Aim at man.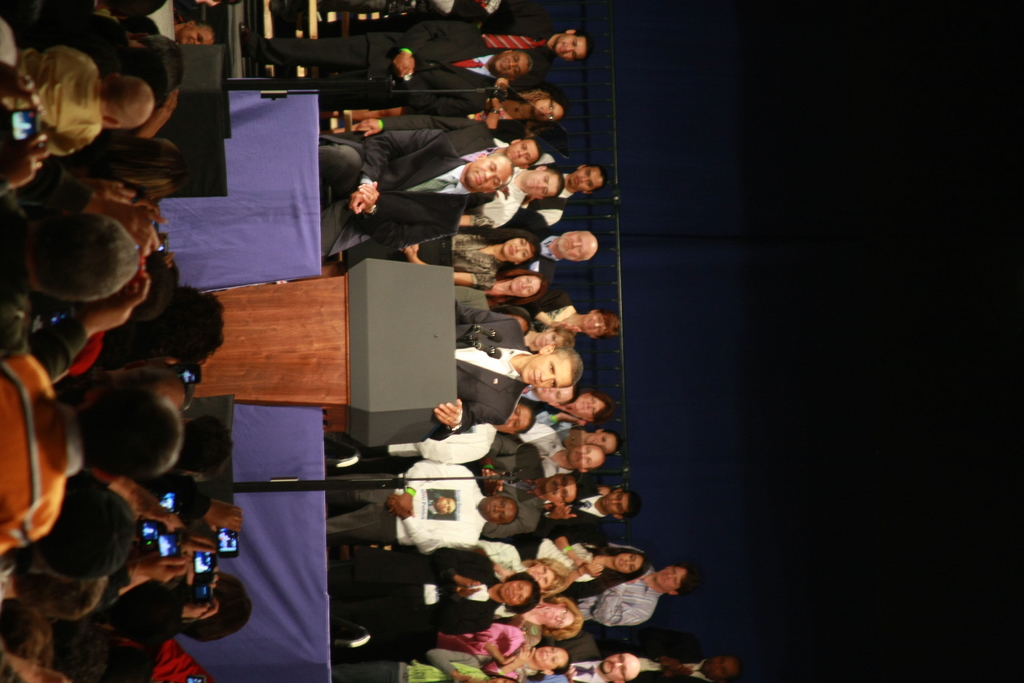
Aimed at Rect(488, 123, 541, 176).
